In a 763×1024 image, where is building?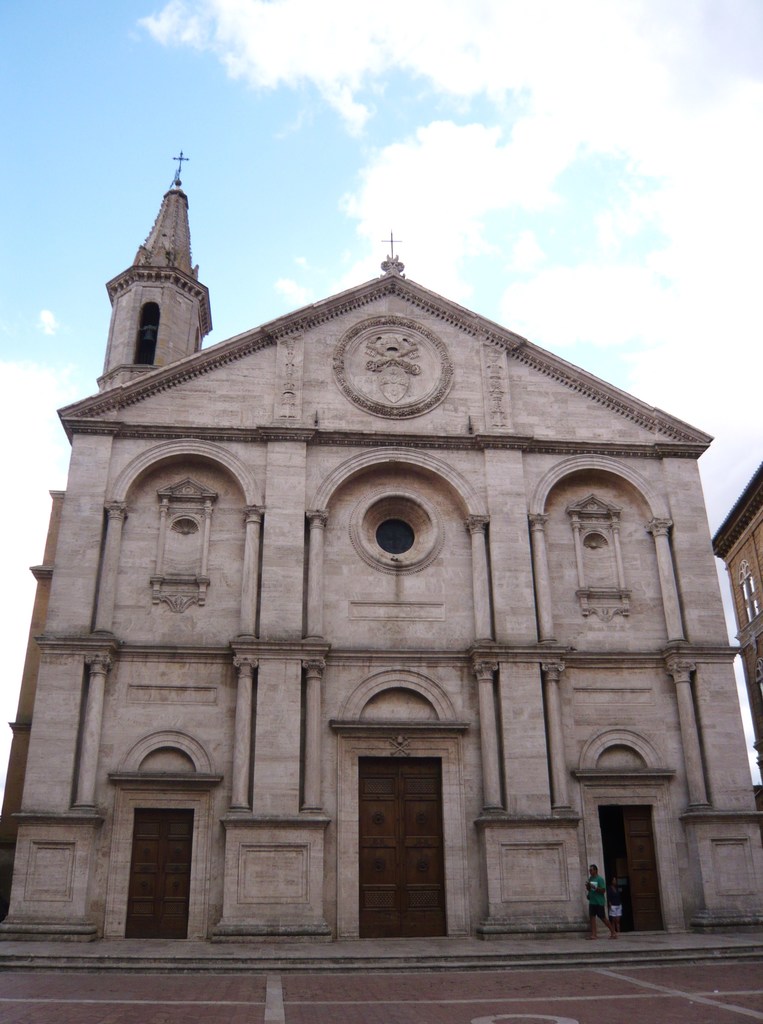
<region>706, 468, 762, 748</region>.
